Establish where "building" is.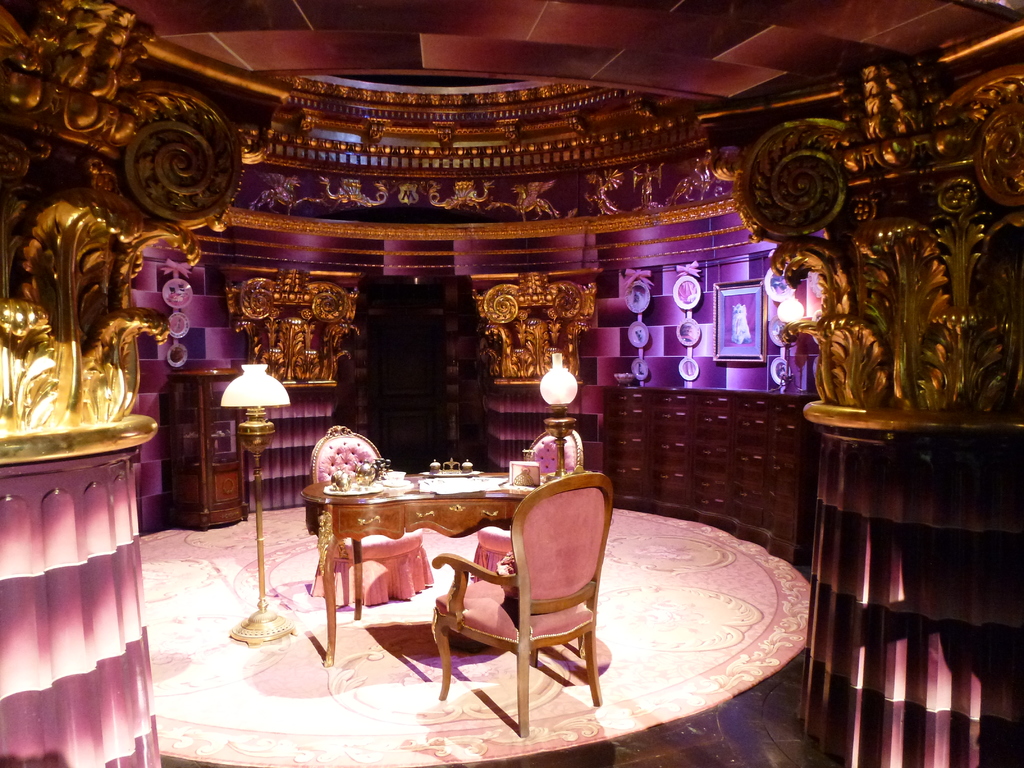
Established at 0 0 1023 767.
